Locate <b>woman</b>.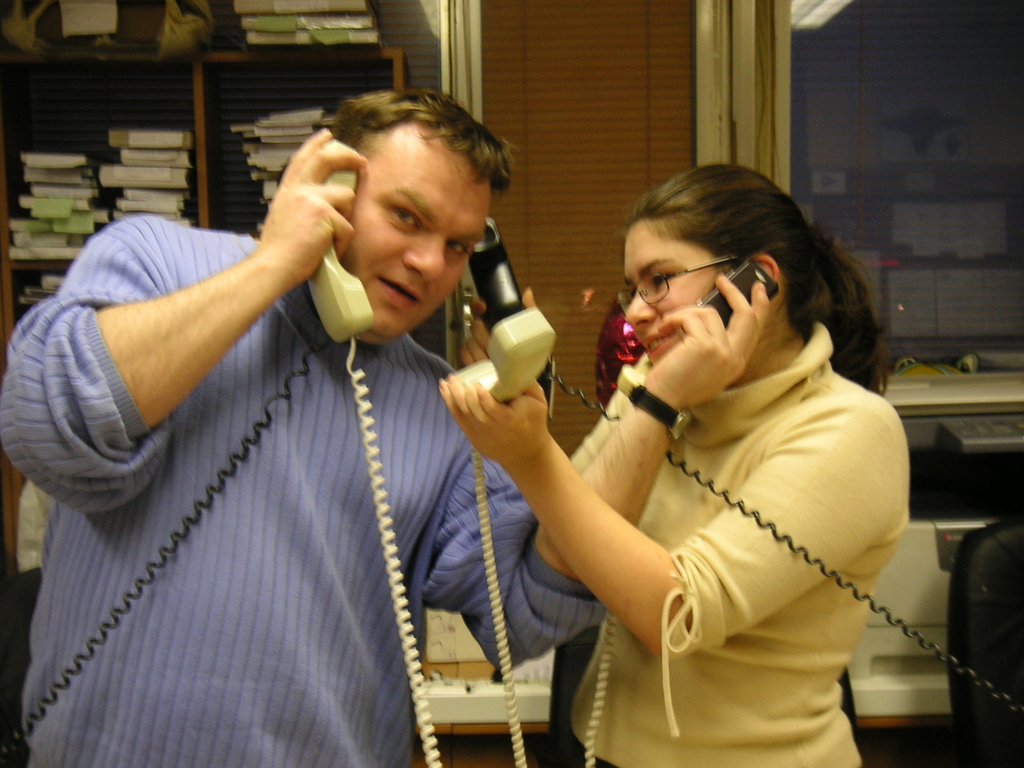
Bounding box: crop(408, 150, 914, 744).
